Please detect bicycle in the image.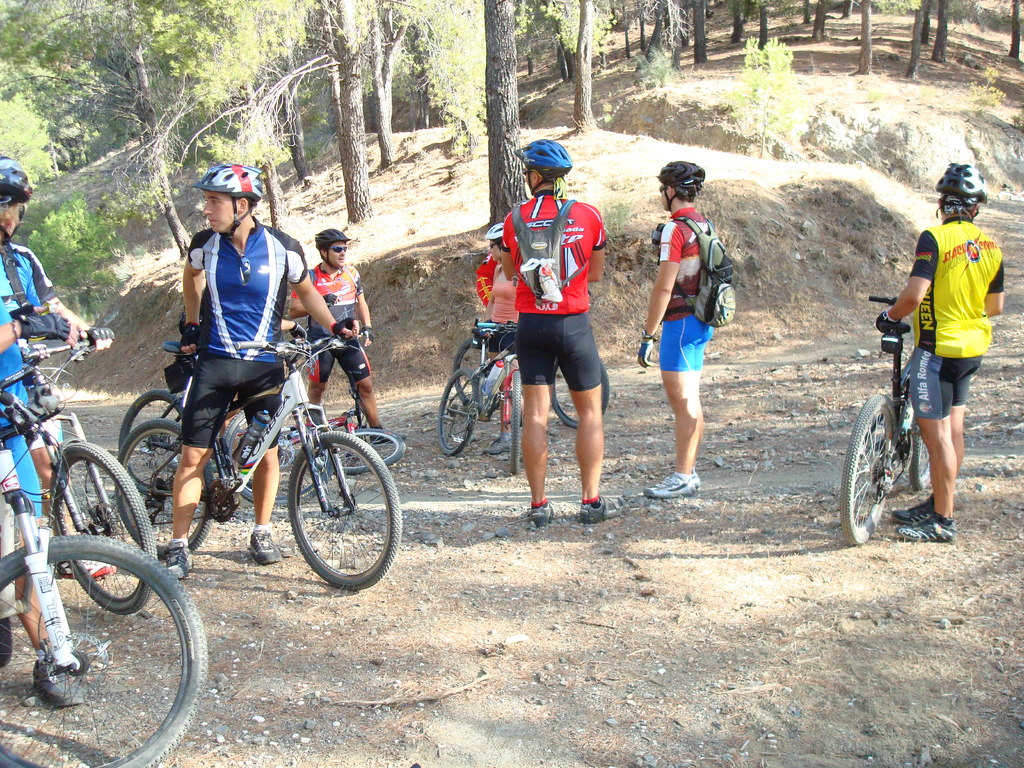
<box>119,328,333,507</box>.
